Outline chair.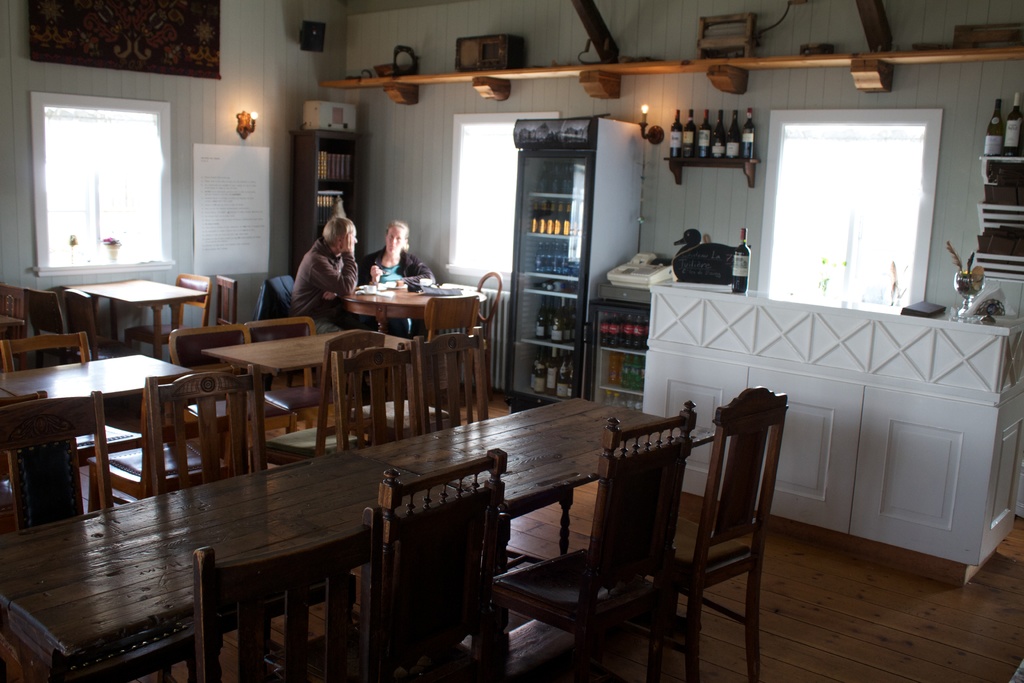
Outline: region(170, 331, 283, 451).
